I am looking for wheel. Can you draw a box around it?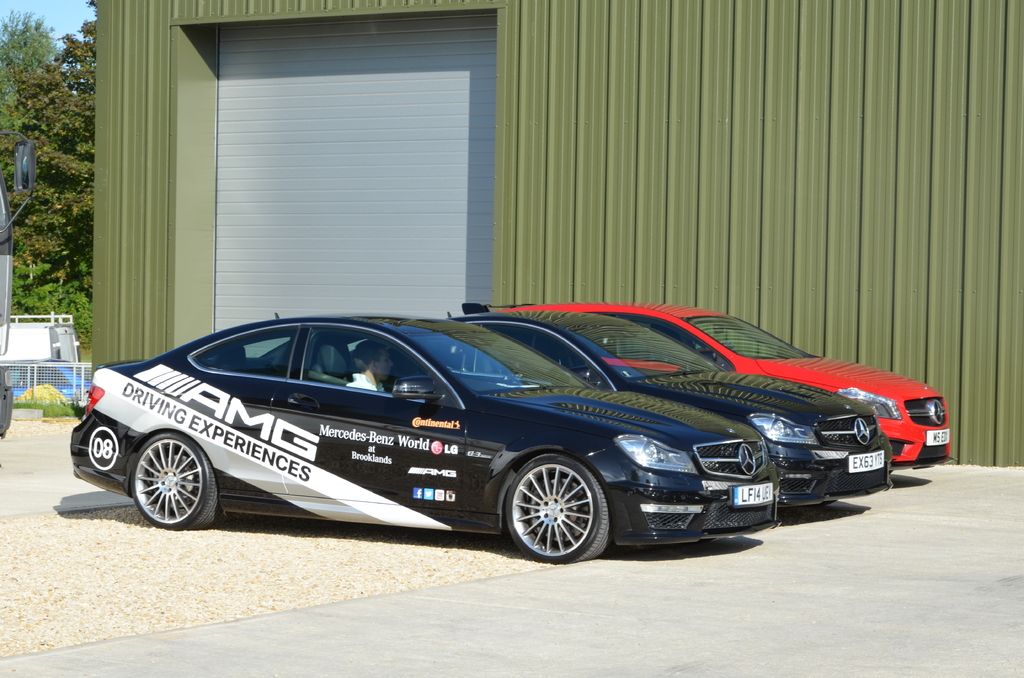
Sure, the bounding box is detection(125, 435, 225, 531).
